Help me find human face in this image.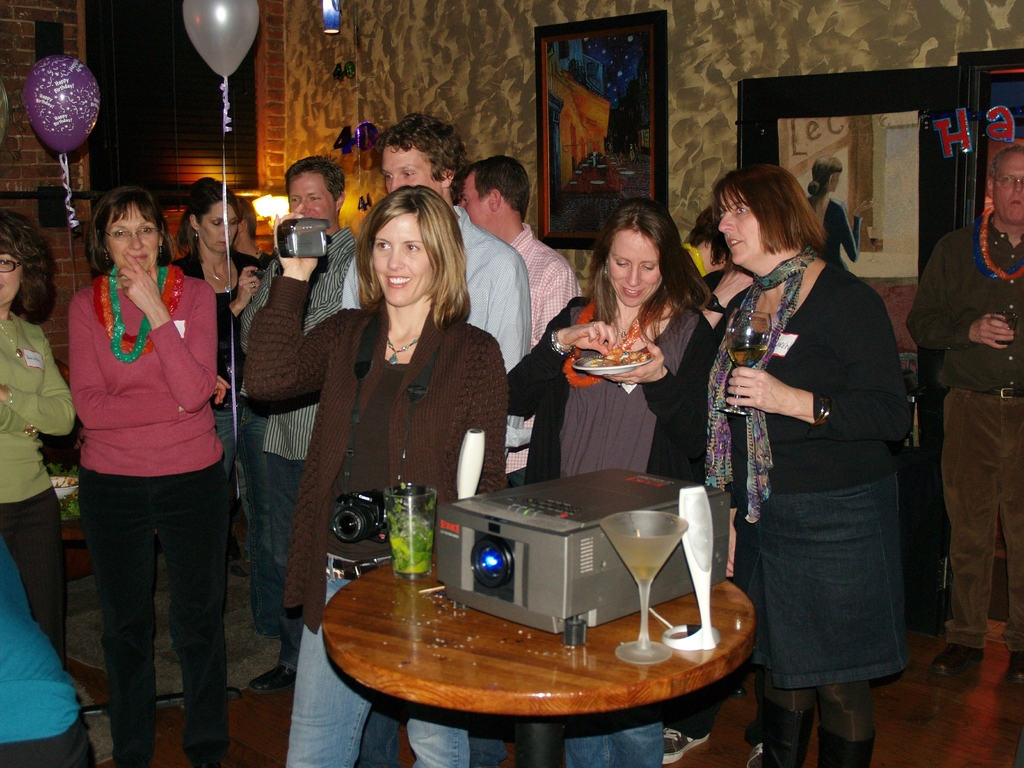
Found it: (x1=387, y1=146, x2=439, y2=188).
